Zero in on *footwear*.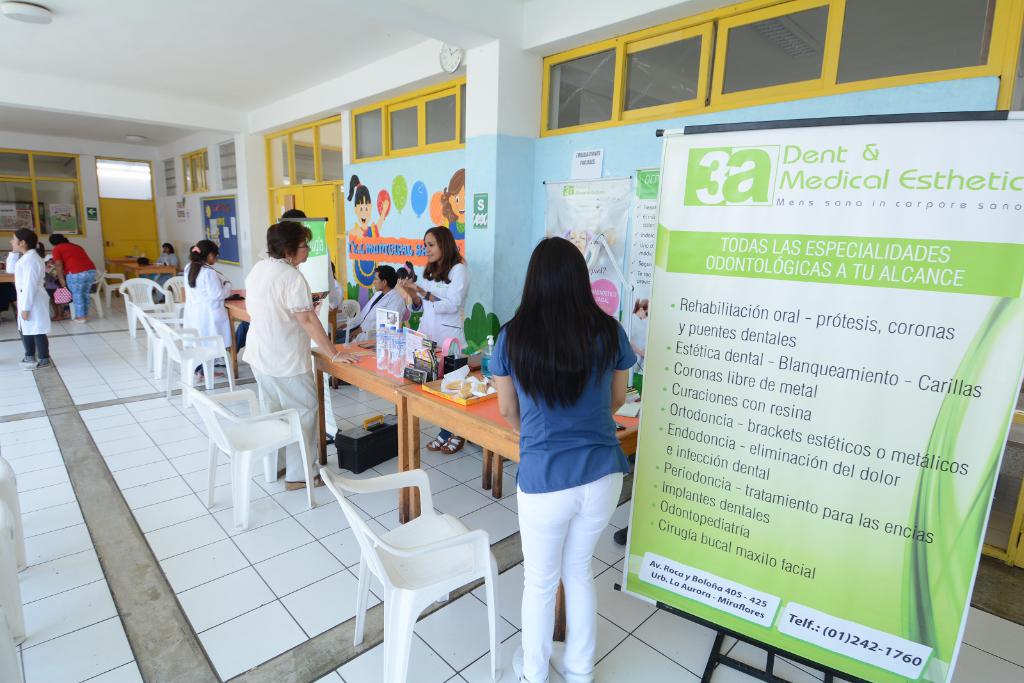
Zeroed in: bbox(552, 639, 596, 682).
